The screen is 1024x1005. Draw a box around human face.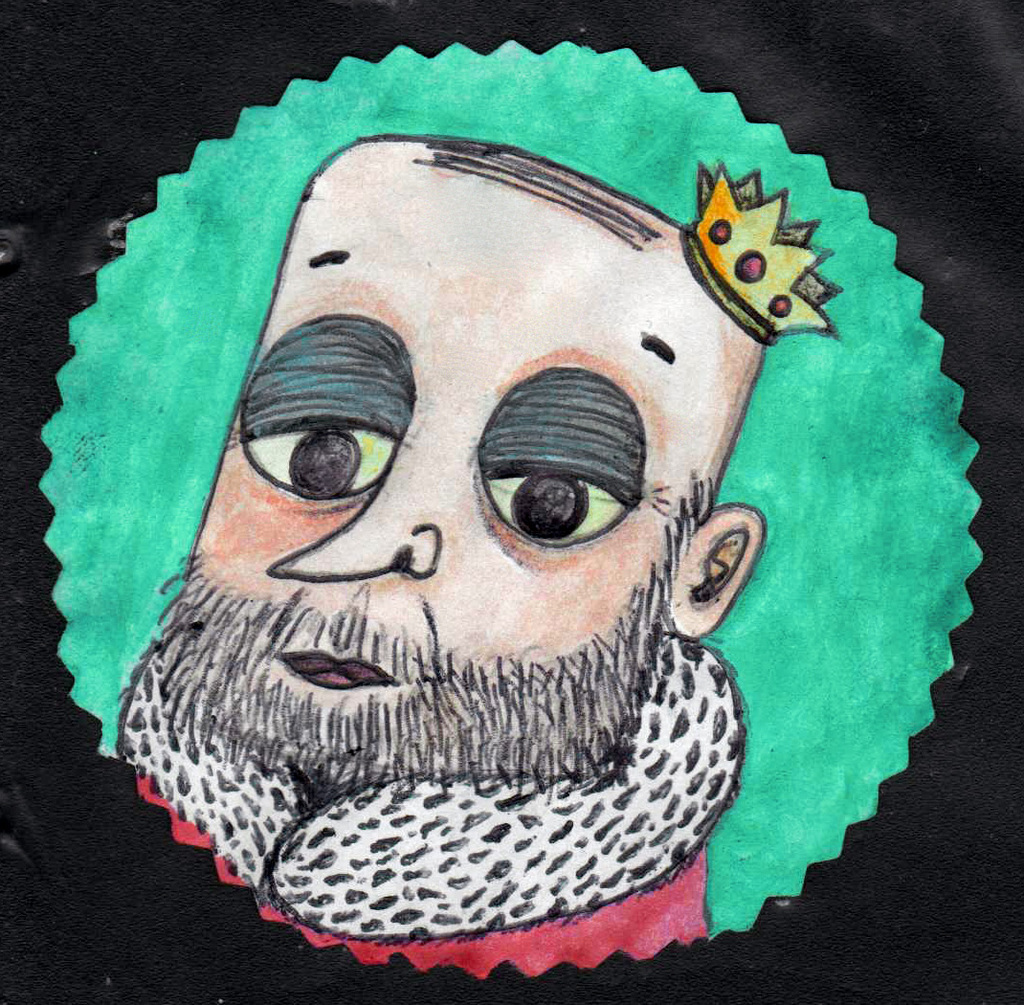
130,142,746,791.
